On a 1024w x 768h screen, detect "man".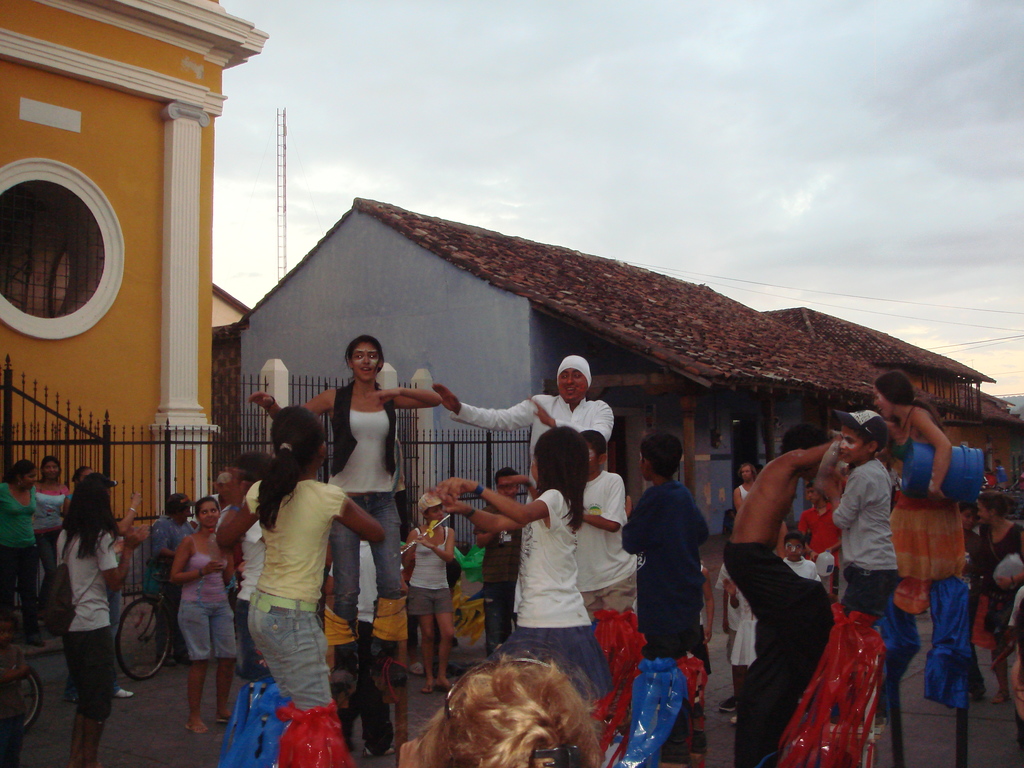
992, 458, 1009, 492.
